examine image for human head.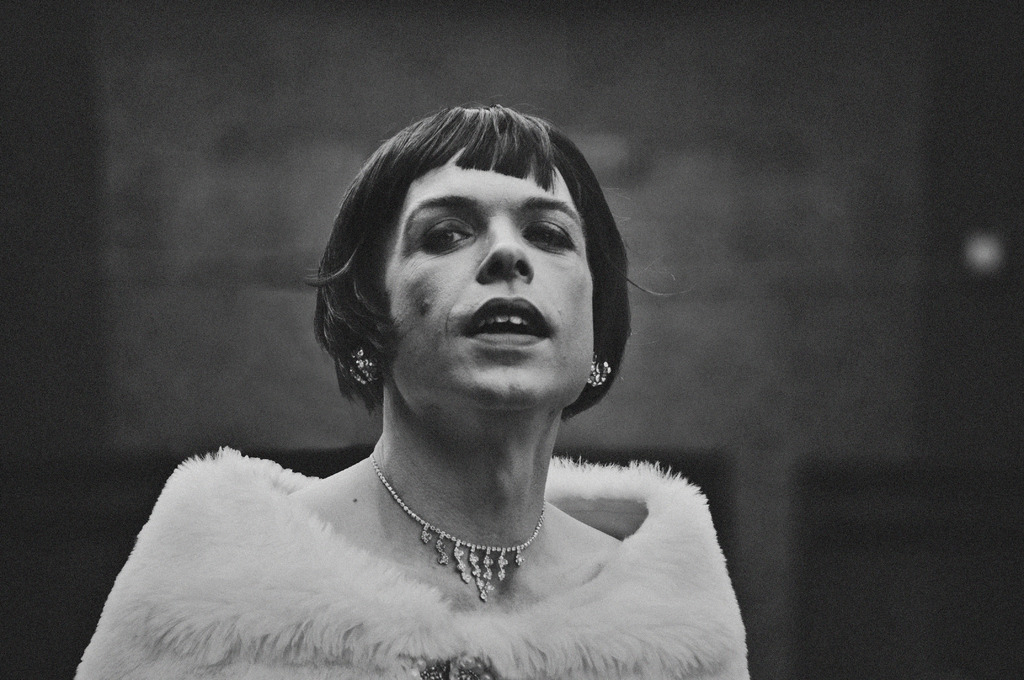
Examination result: [331, 108, 634, 423].
